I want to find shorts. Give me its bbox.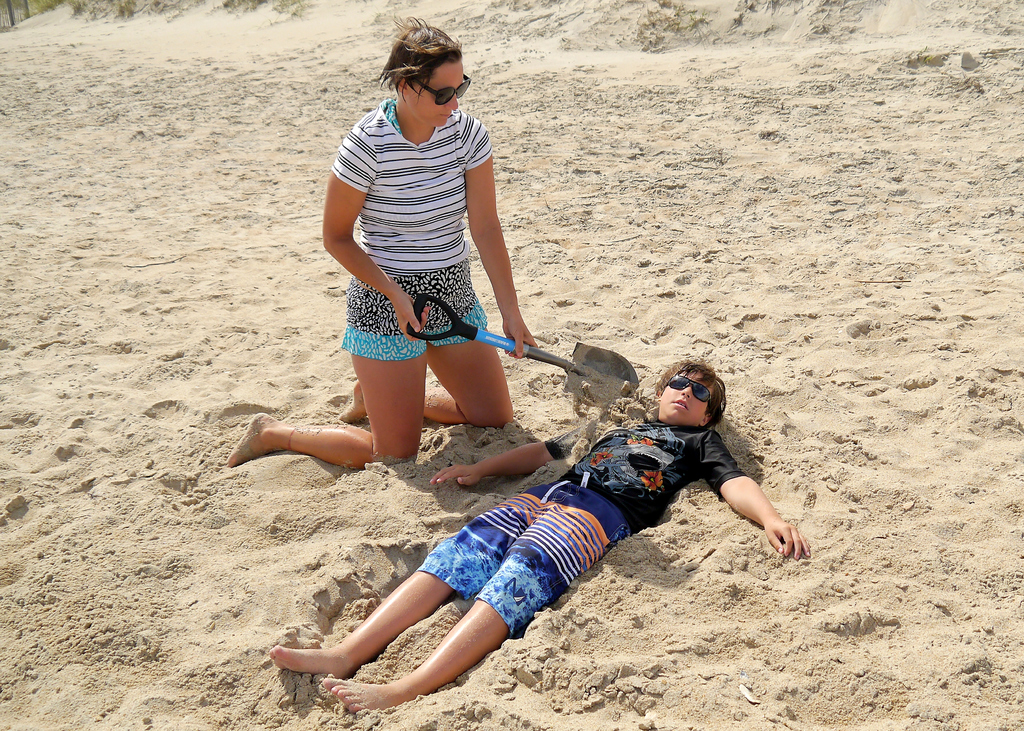
rect(345, 288, 491, 344).
